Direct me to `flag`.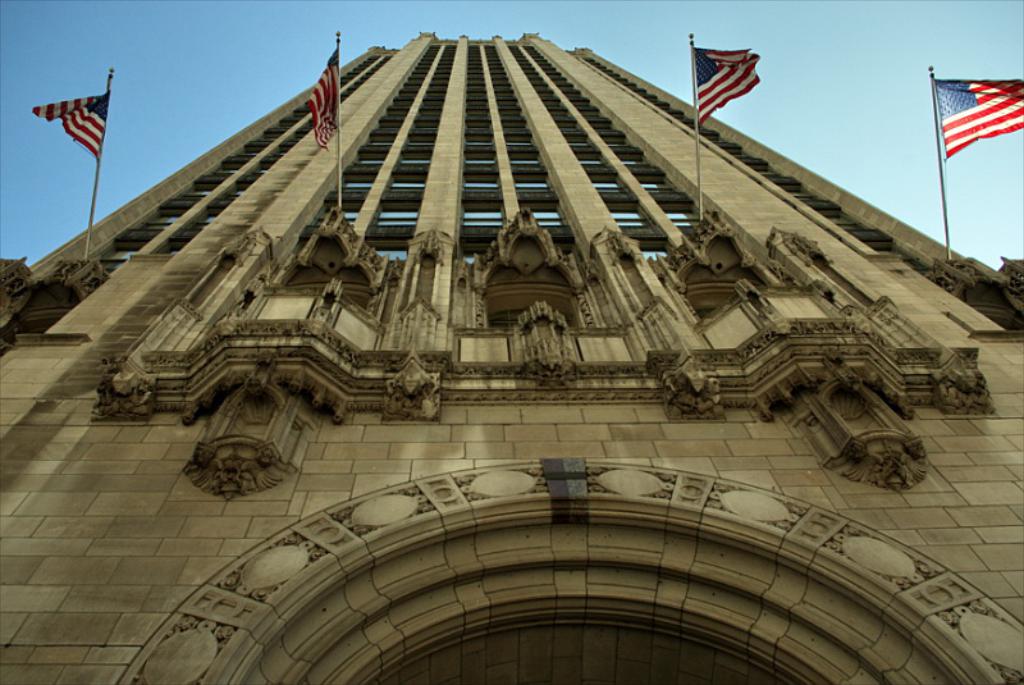
Direction: select_region(680, 29, 759, 128).
